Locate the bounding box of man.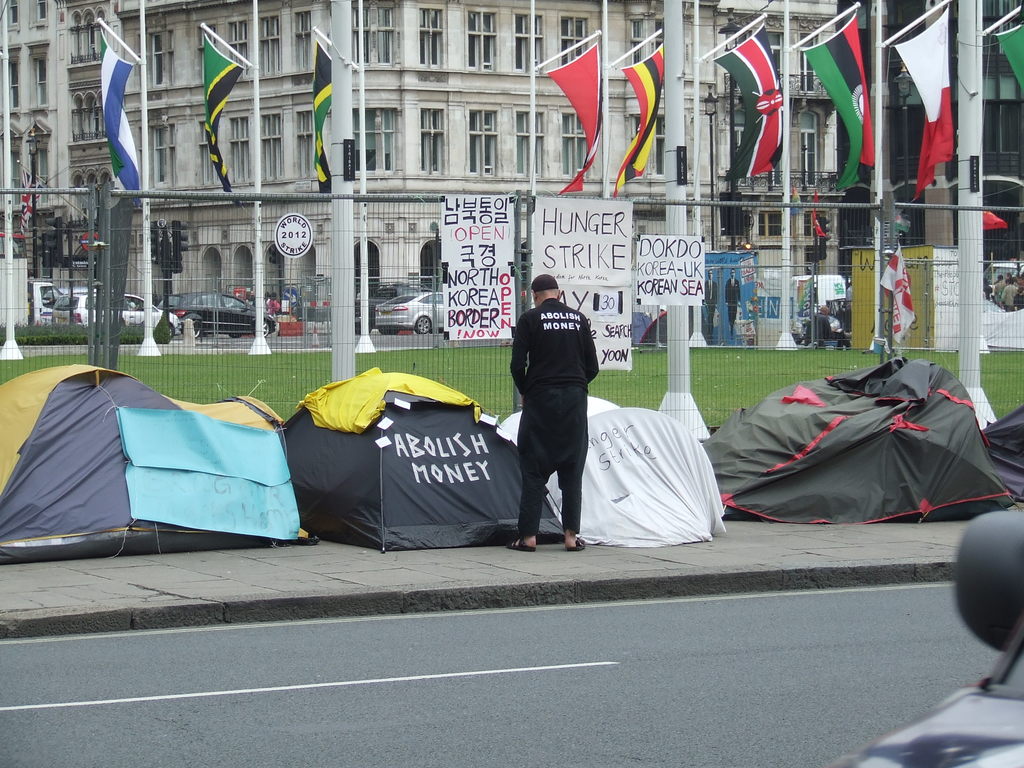
Bounding box: <bbox>515, 276, 588, 552</bbox>.
